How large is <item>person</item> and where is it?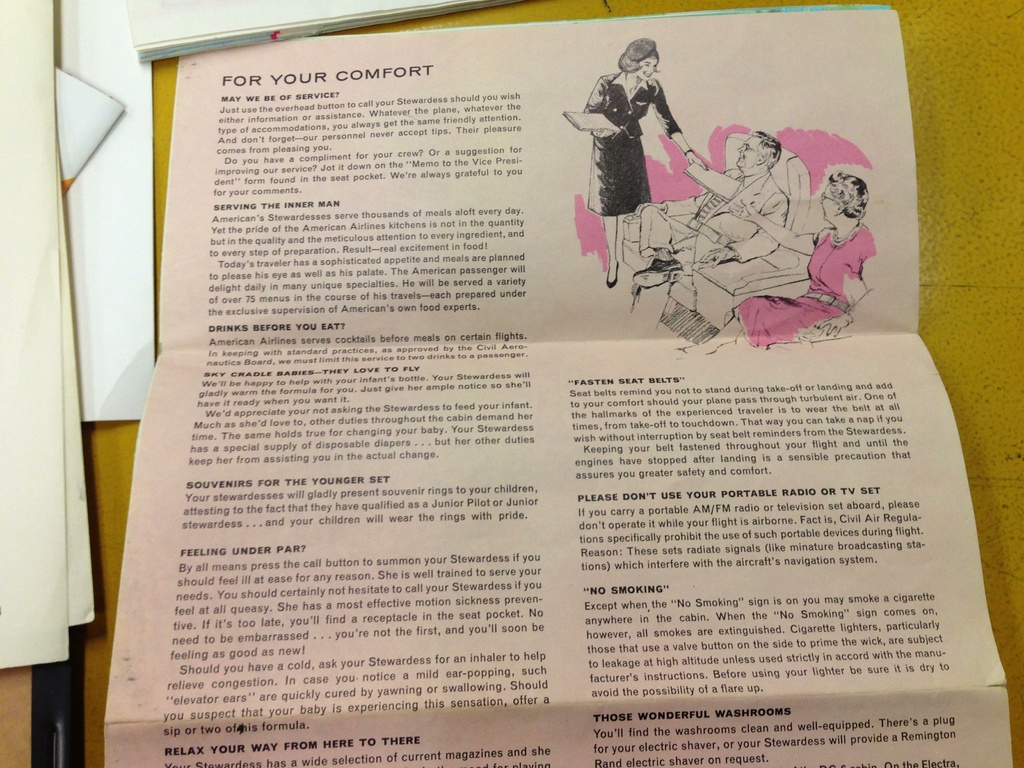
Bounding box: {"left": 574, "top": 27, "right": 697, "bottom": 260}.
